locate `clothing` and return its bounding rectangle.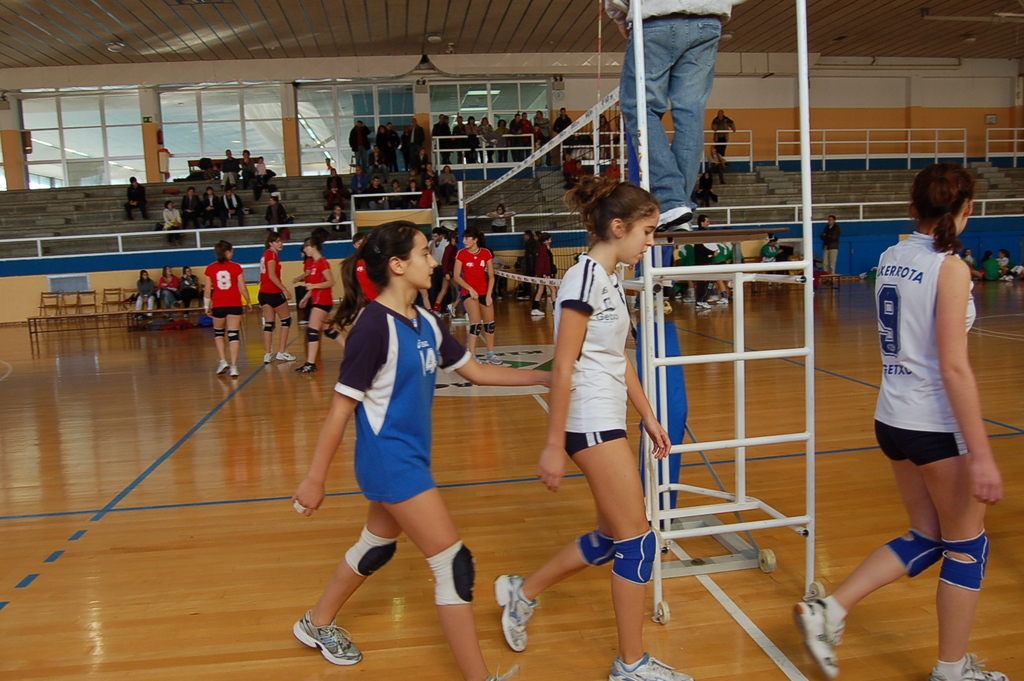
<region>321, 189, 345, 211</region>.
